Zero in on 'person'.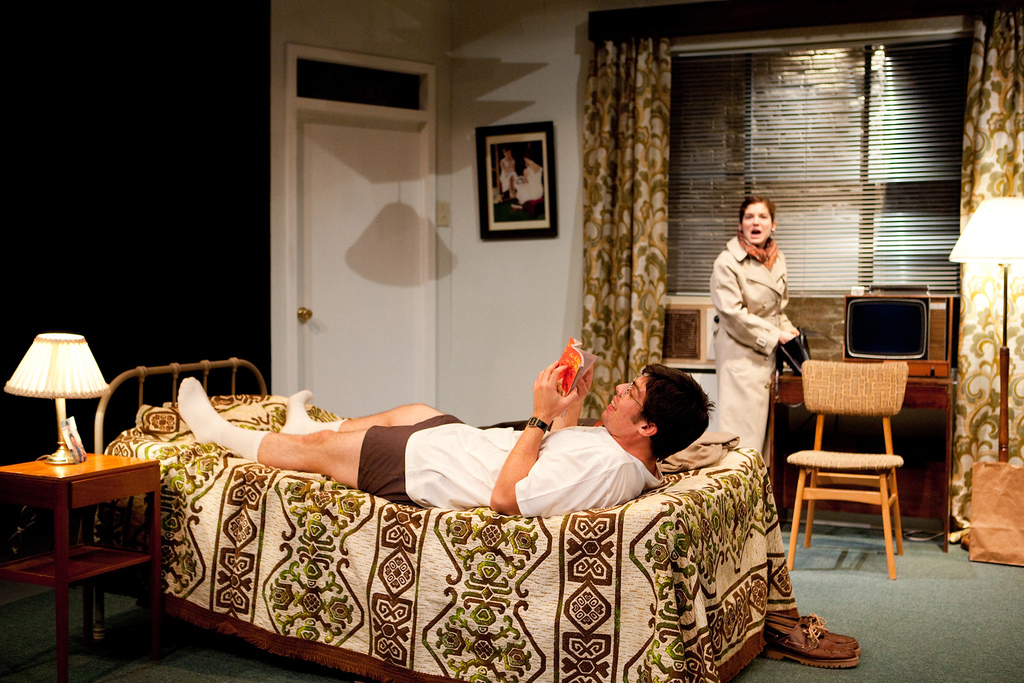
Zeroed in: 170 356 711 518.
